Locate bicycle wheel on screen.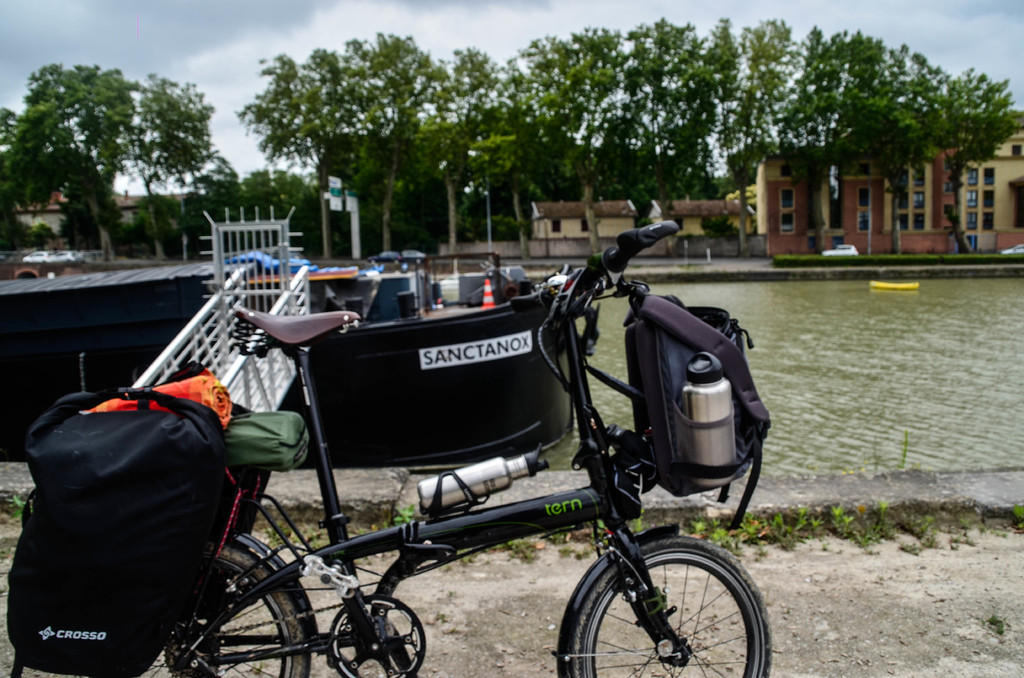
On screen at detection(137, 537, 310, 677).
